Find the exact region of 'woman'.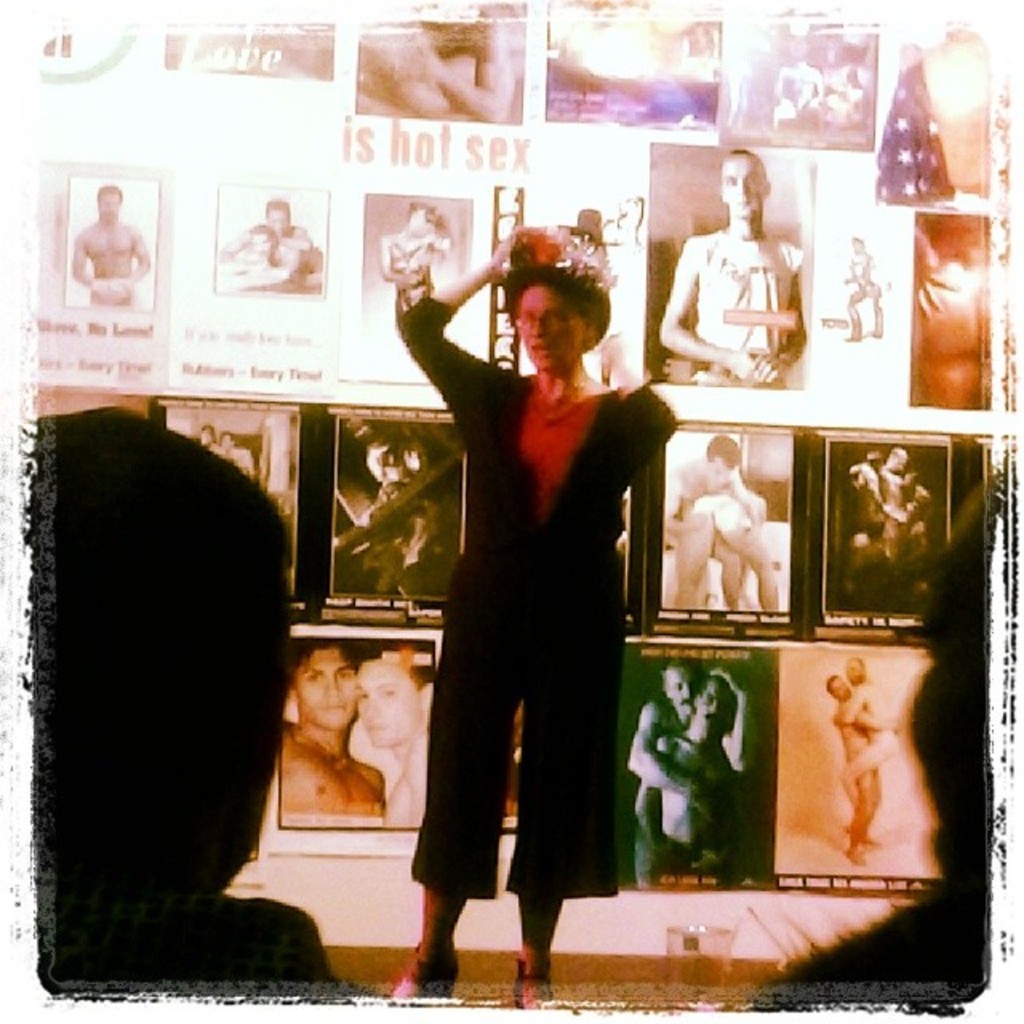
Exact region: select_region(382, 224, 667, 974).
